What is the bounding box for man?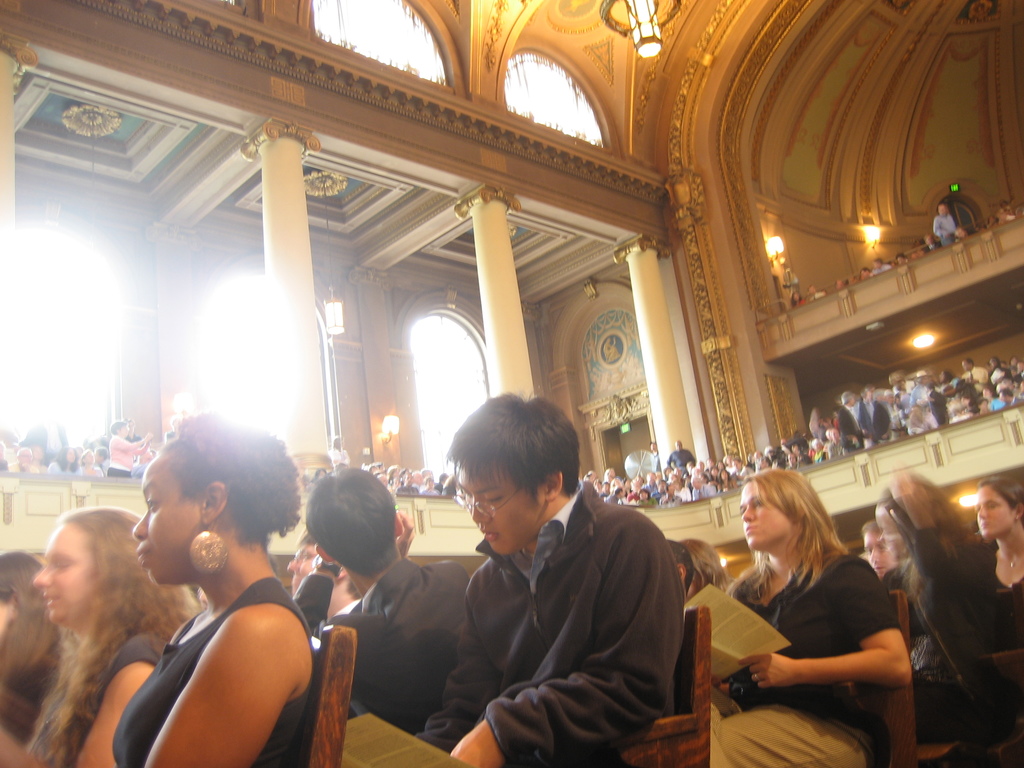
Rect(371, 410, 702, 765).
